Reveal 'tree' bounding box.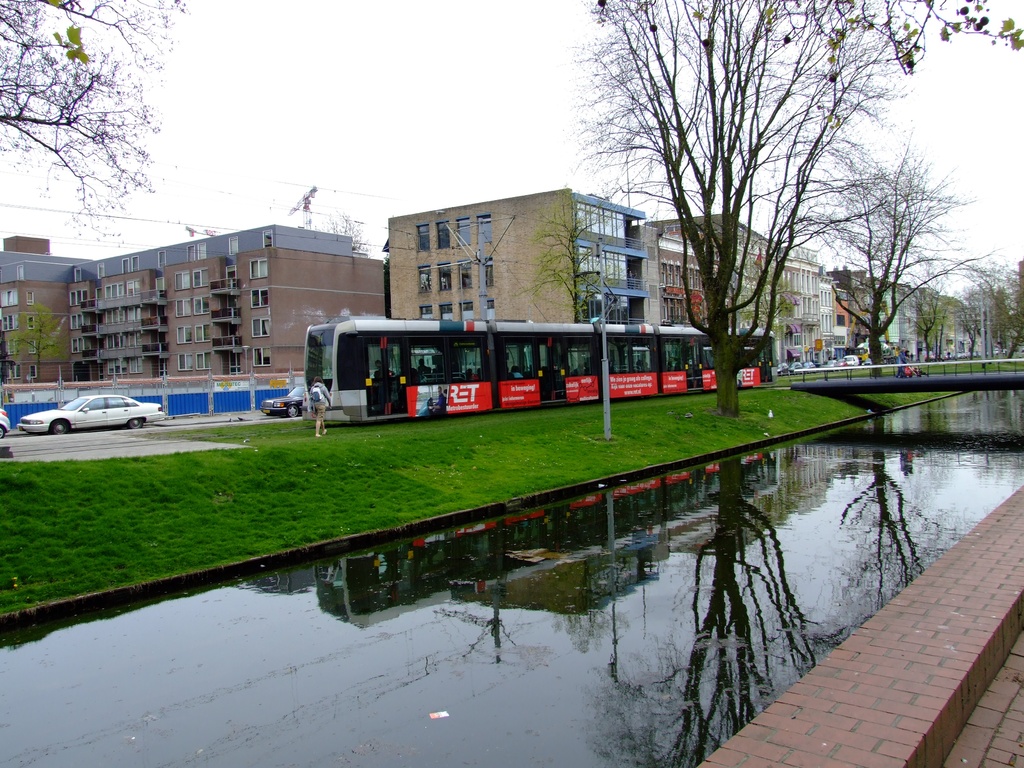
Revealed: (739,266,802,342).
